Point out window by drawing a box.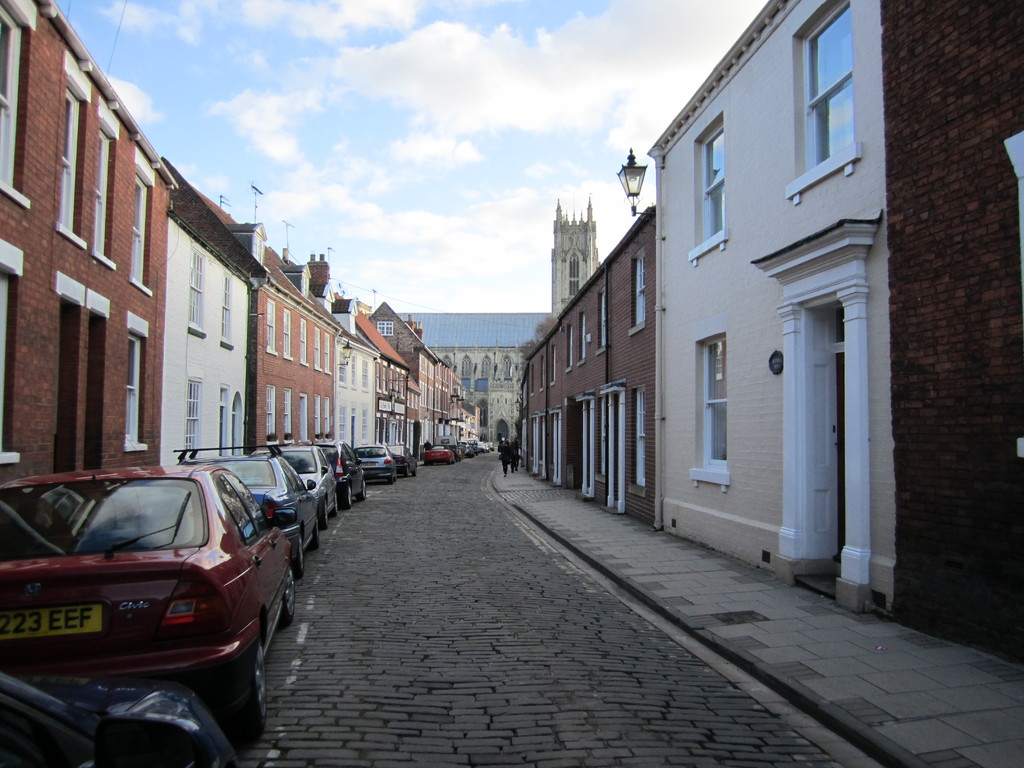
[324,332,333,378].
